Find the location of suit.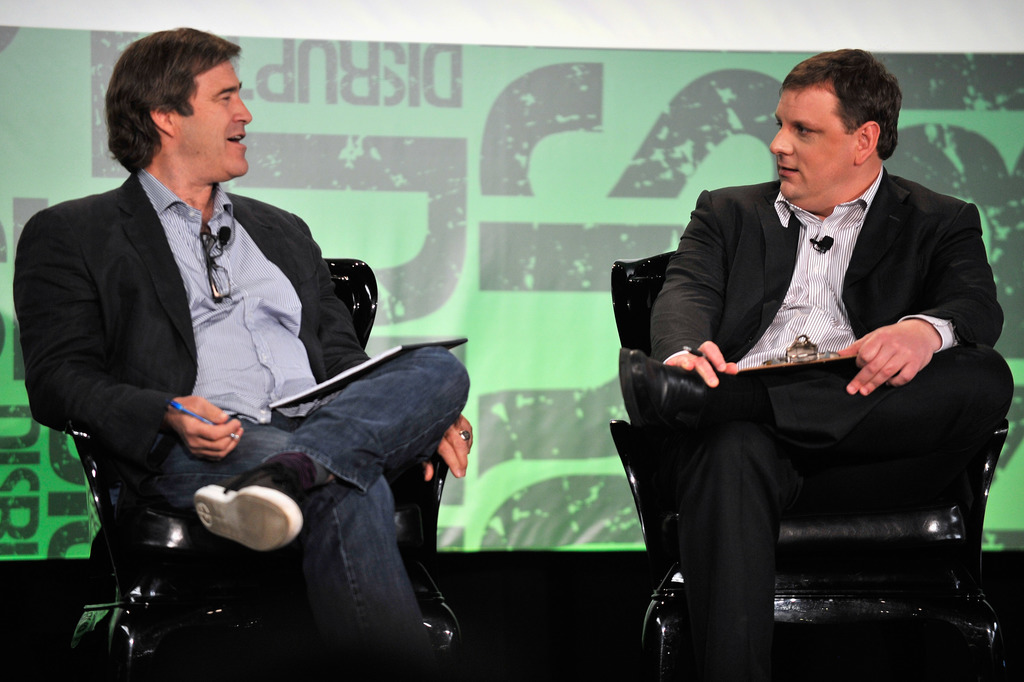
Location: [left=648, top=161, right=1020, bottom=681].
